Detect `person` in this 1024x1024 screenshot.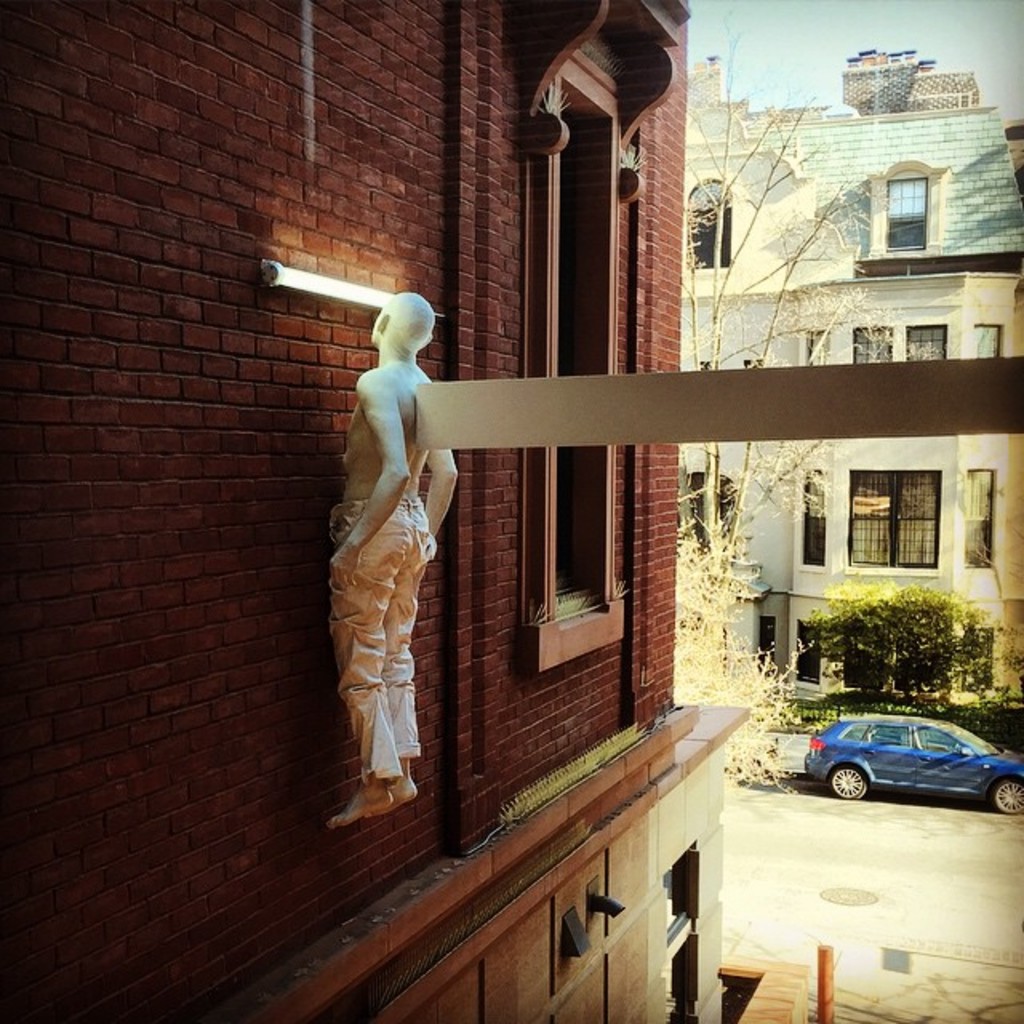
Detection: detection(330, 285, 458, 850).
